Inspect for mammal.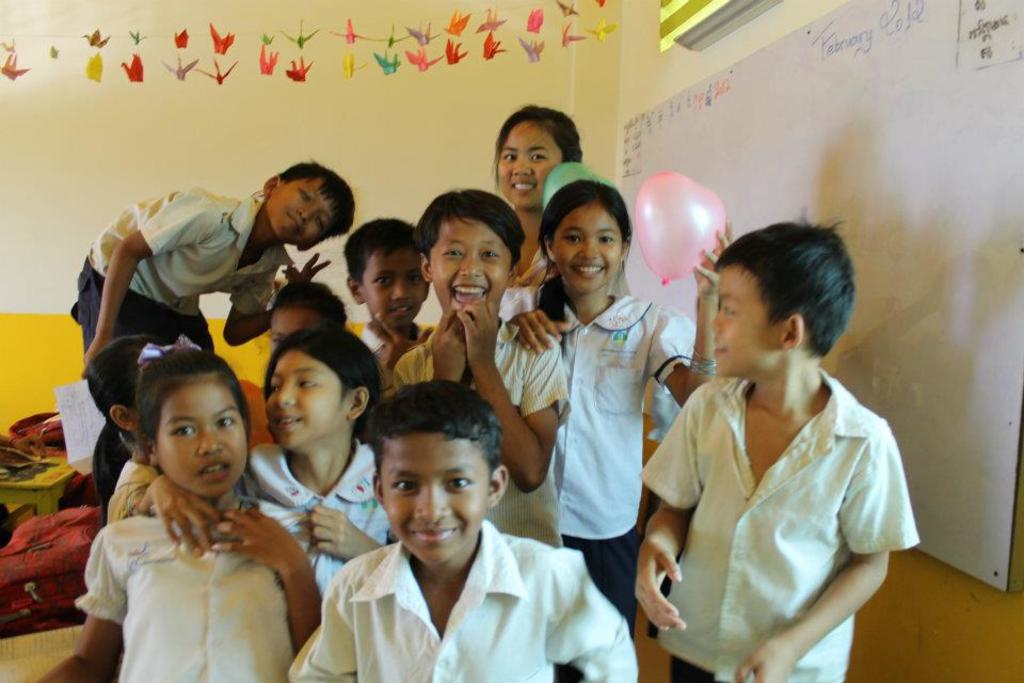
Inspection: [286,374,639,682].
